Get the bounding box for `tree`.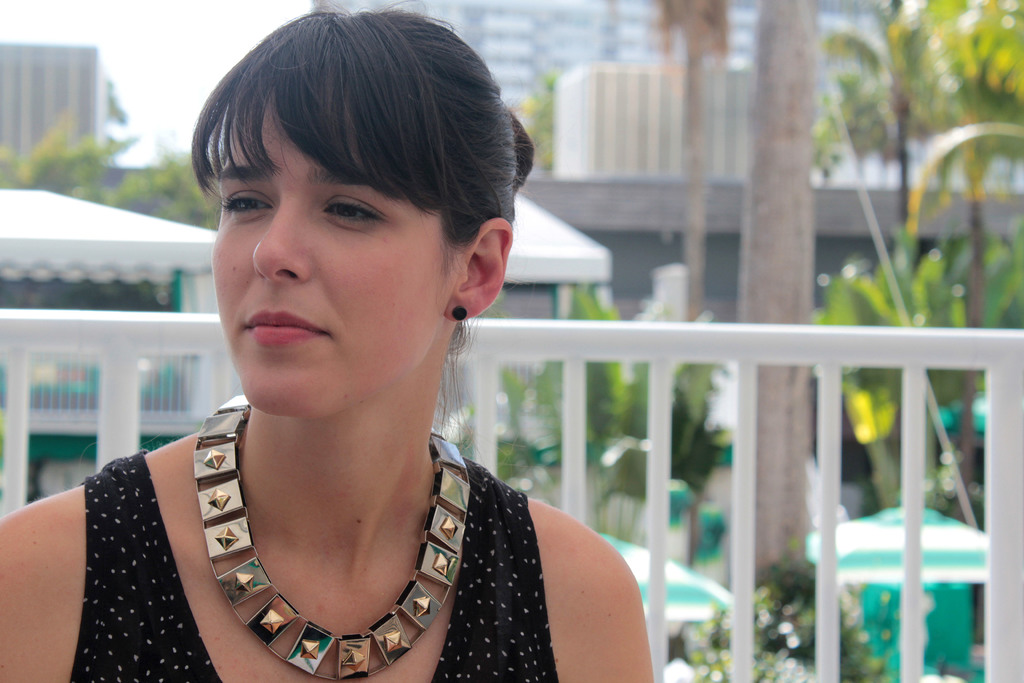
rect(787, 0, 968, 310).
